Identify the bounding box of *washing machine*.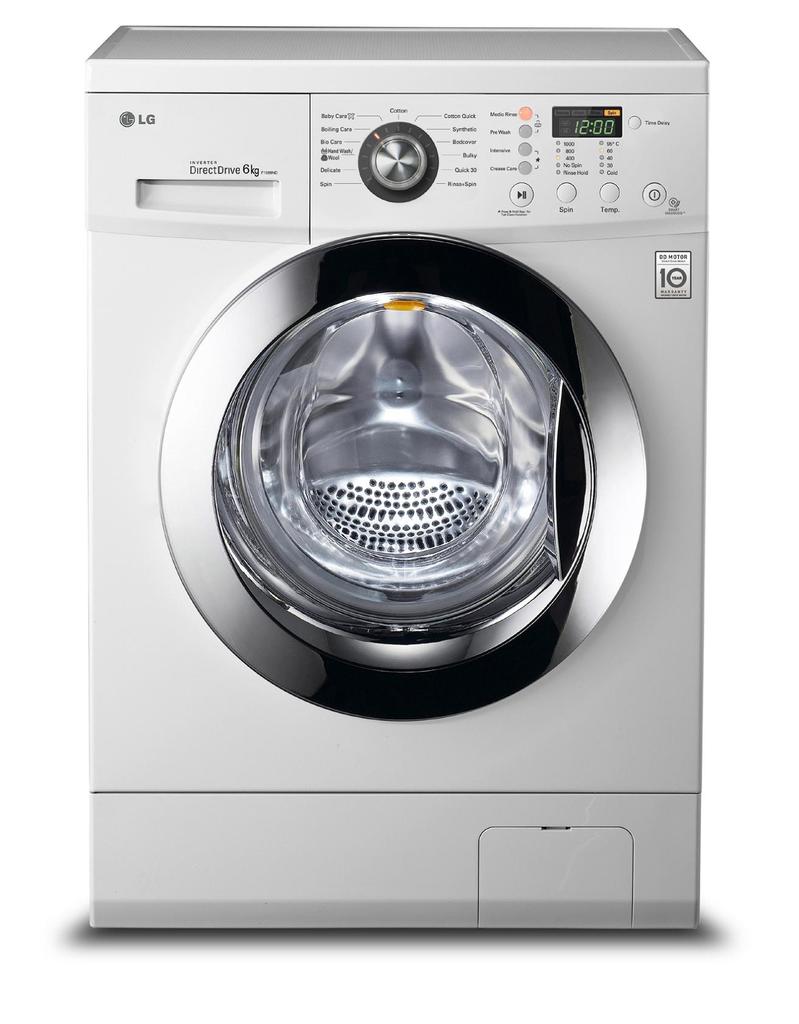
[left=81, top=26, right=695, bottom=932].
